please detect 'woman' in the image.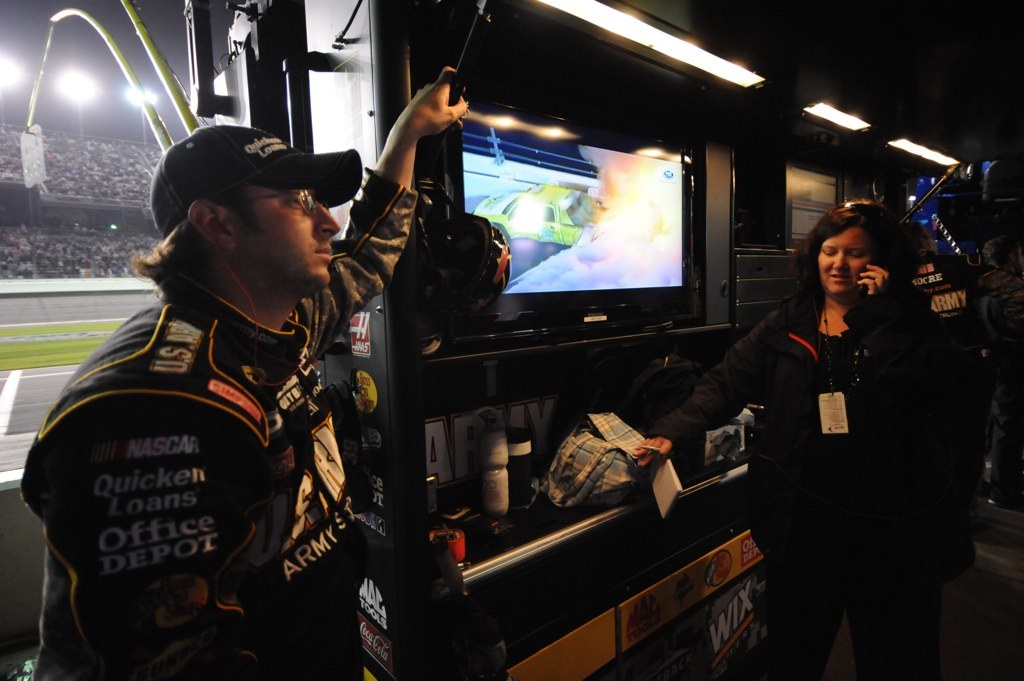
[709,194,975,665].
